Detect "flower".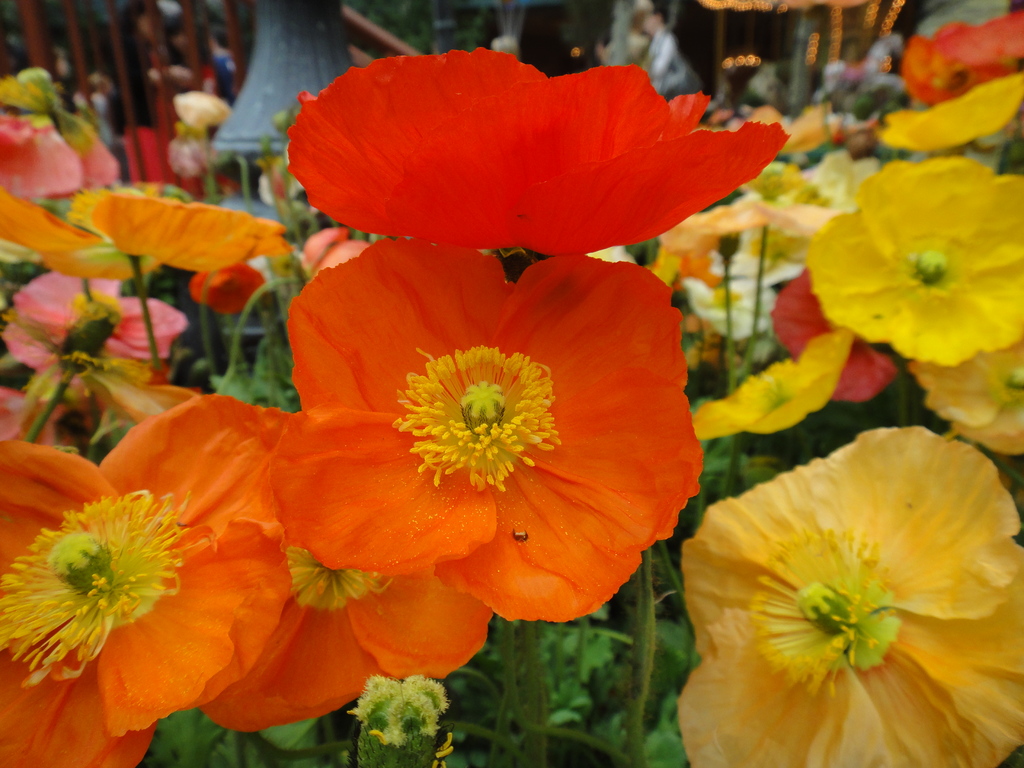
Detected at {"left": 812, "top": 156, "right": 1023, "bottom": 362}.
